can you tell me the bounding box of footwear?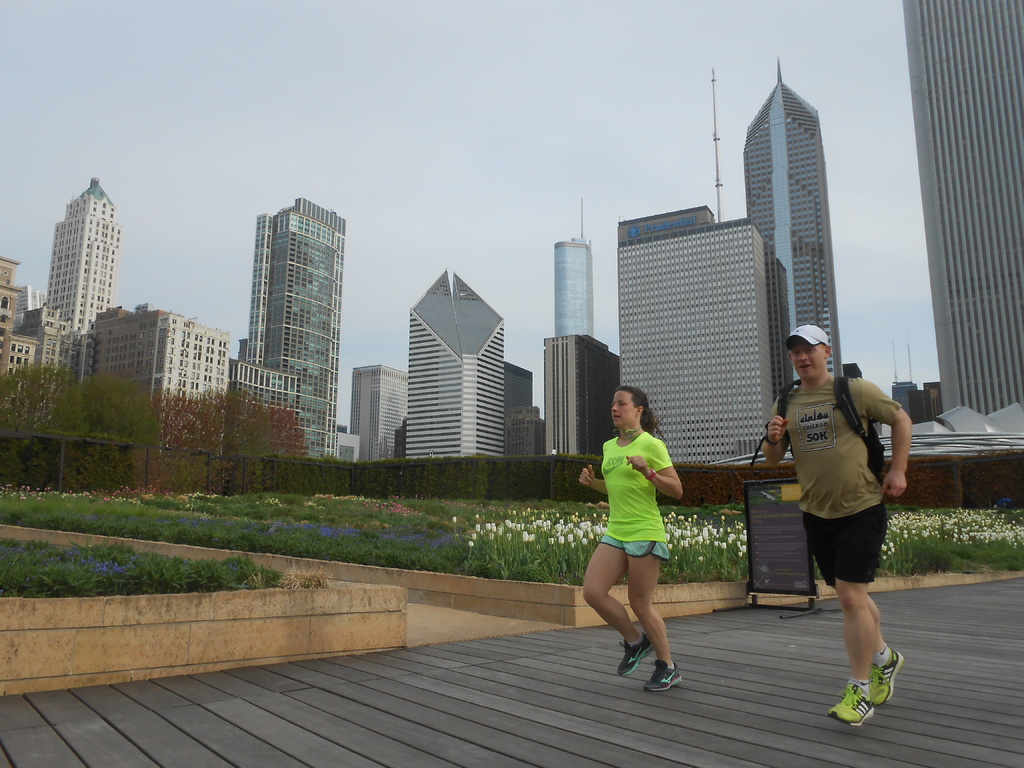
<region>617, 637, 647, 676</region>.
